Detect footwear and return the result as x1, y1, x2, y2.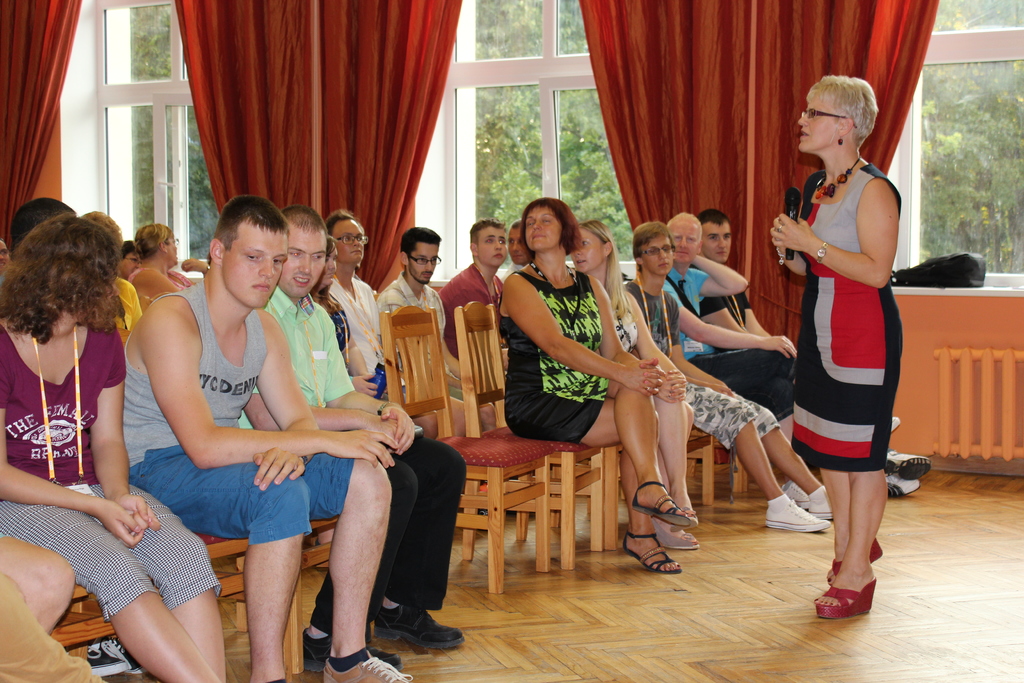
374, 593, 463, 652.
